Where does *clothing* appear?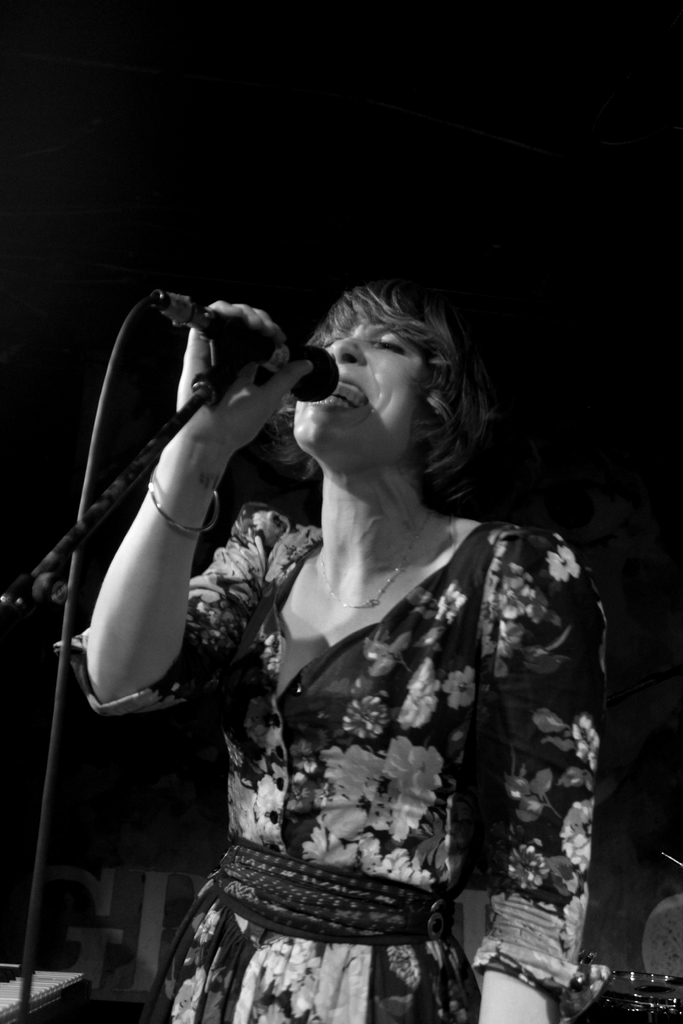
Appears at BBox(174, 467, 593, 995).
